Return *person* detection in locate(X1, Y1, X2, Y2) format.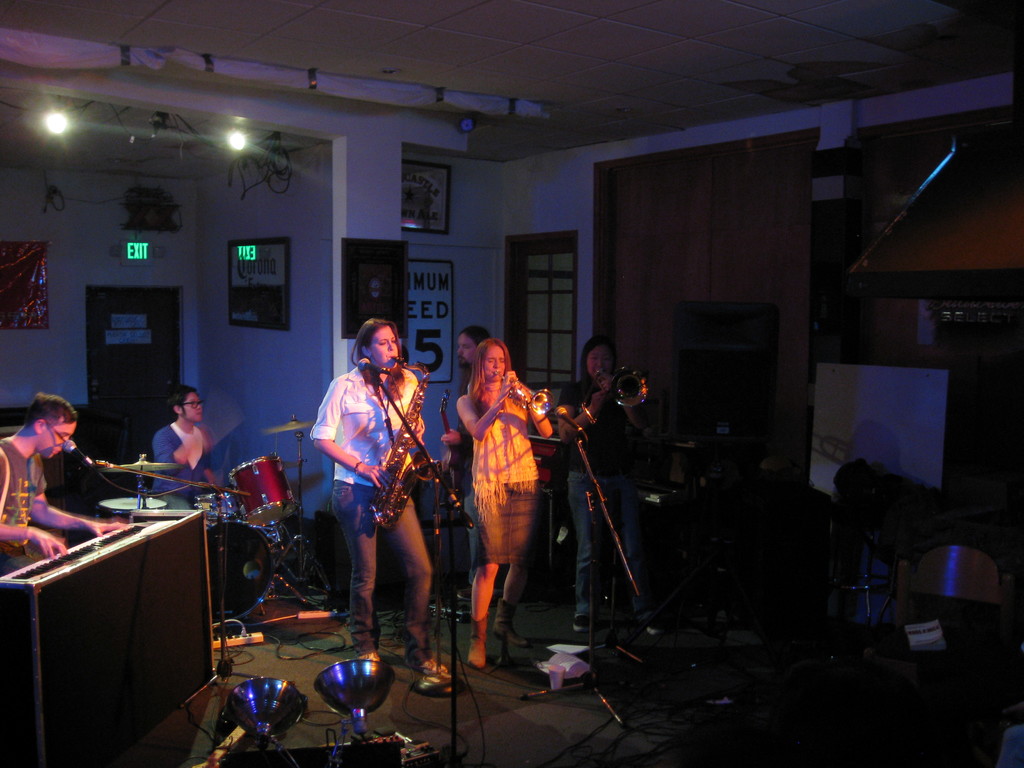
locate(556, 335, 662, 634).
